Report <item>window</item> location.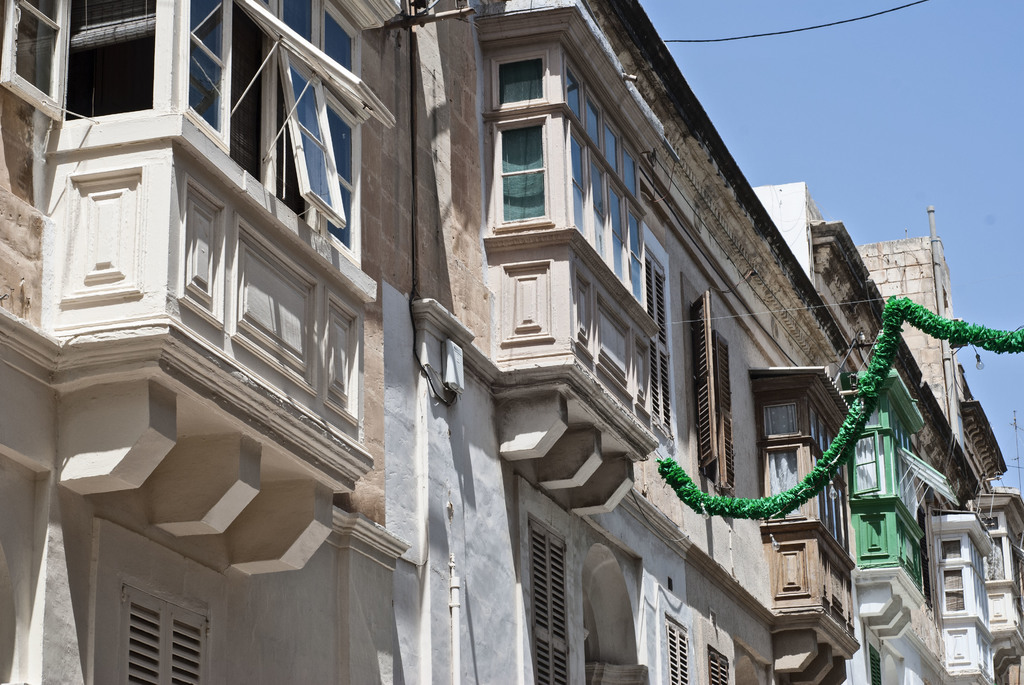
Report: (975, 514, 1009, 583).
